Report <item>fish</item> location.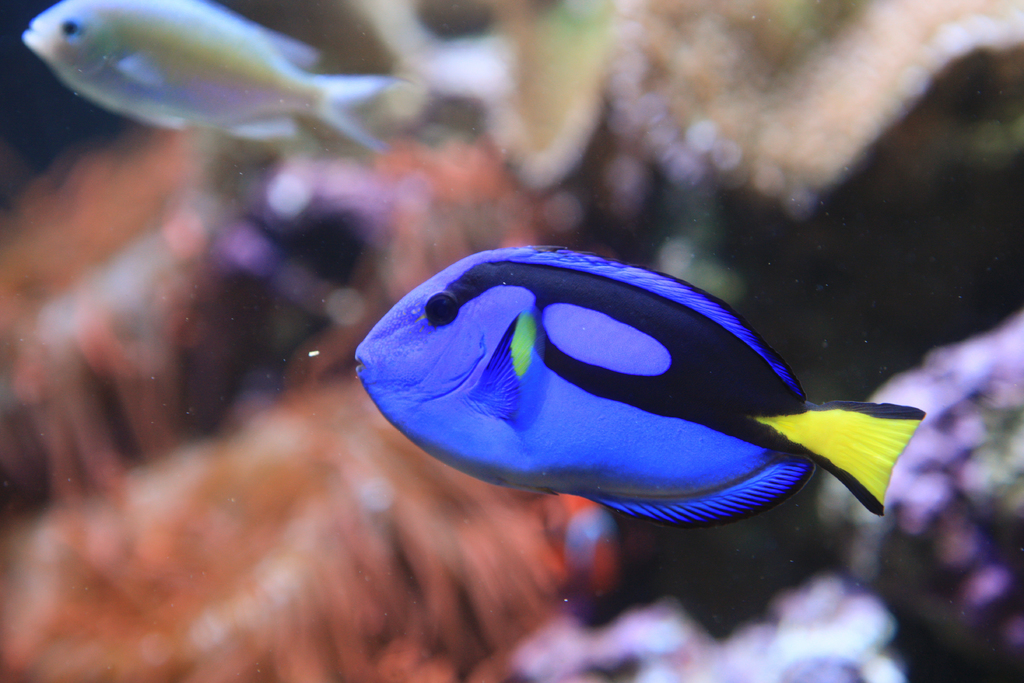
Report: detection(22, 0, 422, 156).
